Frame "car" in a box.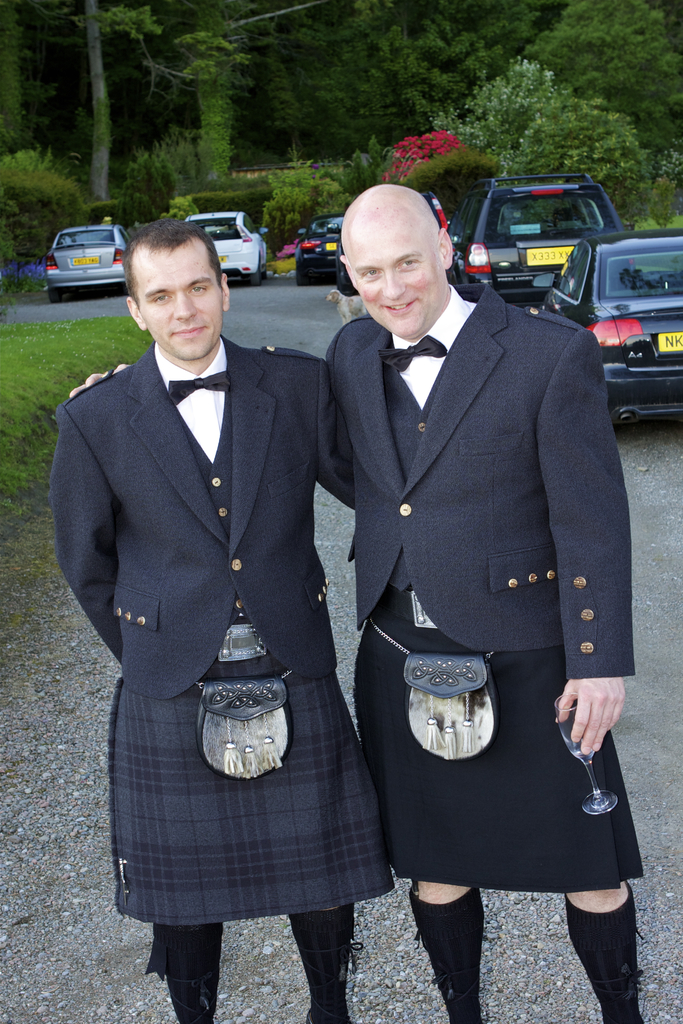
rect(45, 218, 131, 299).
